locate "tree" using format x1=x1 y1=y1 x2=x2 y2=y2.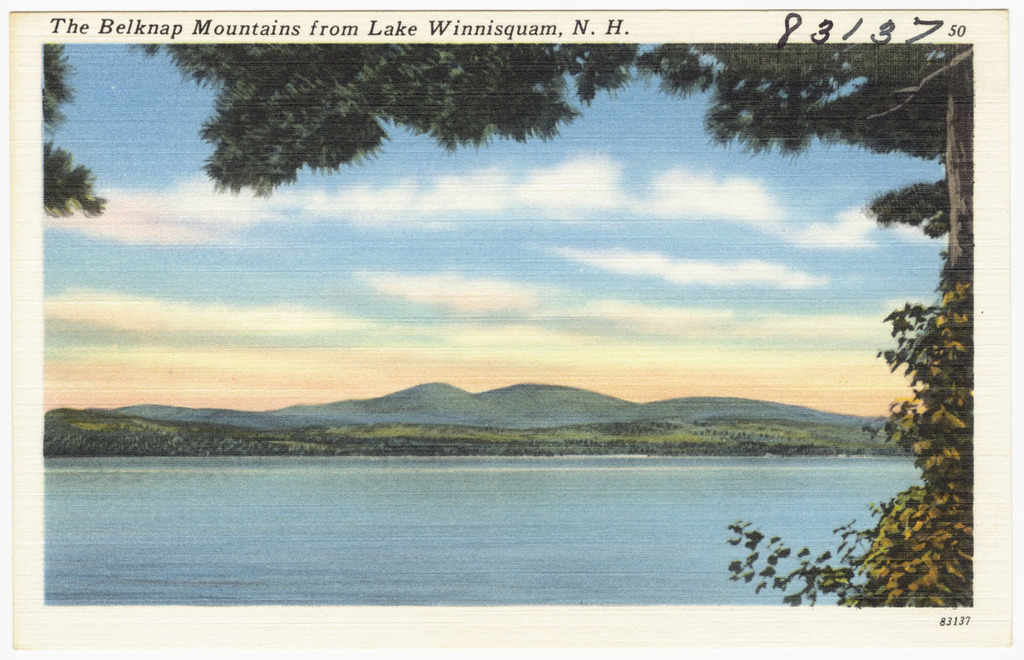
x1=727 y1=273 x2=975 y2=603.
